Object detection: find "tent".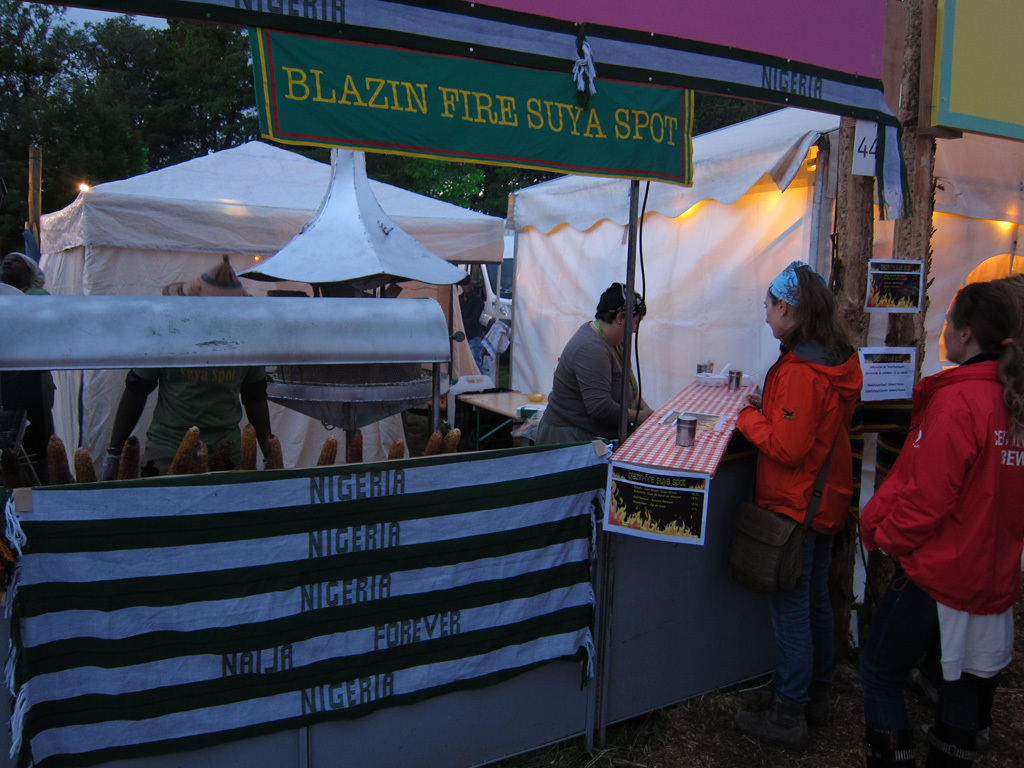
left=18, top=141, right=504, bottom=506.
